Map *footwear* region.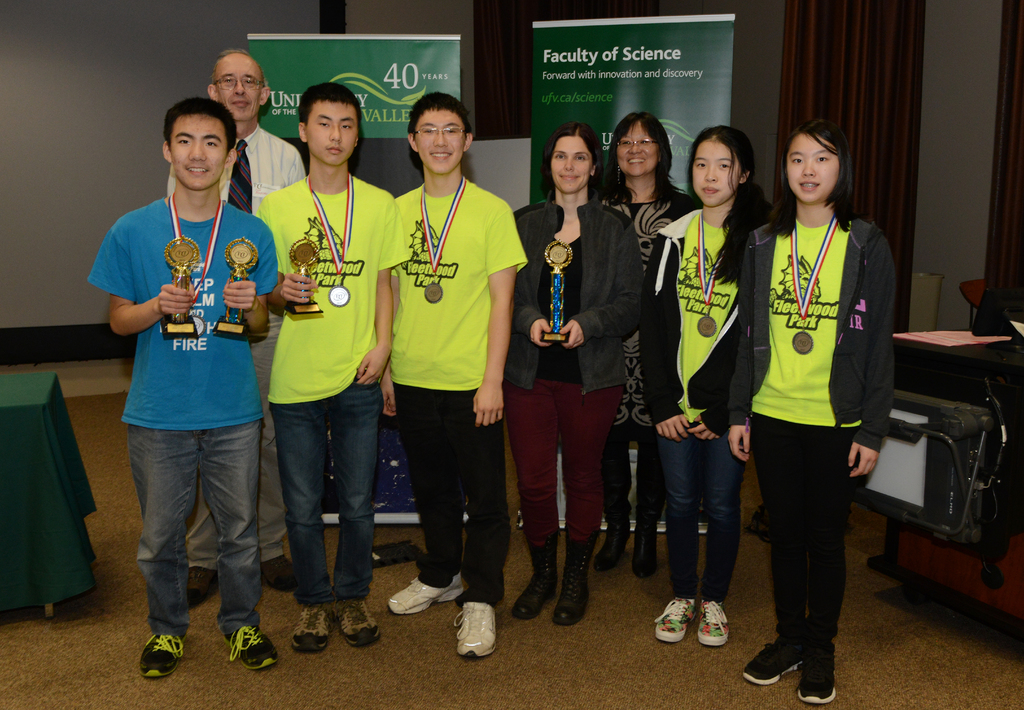
Mapped to 383,565,463,616.
